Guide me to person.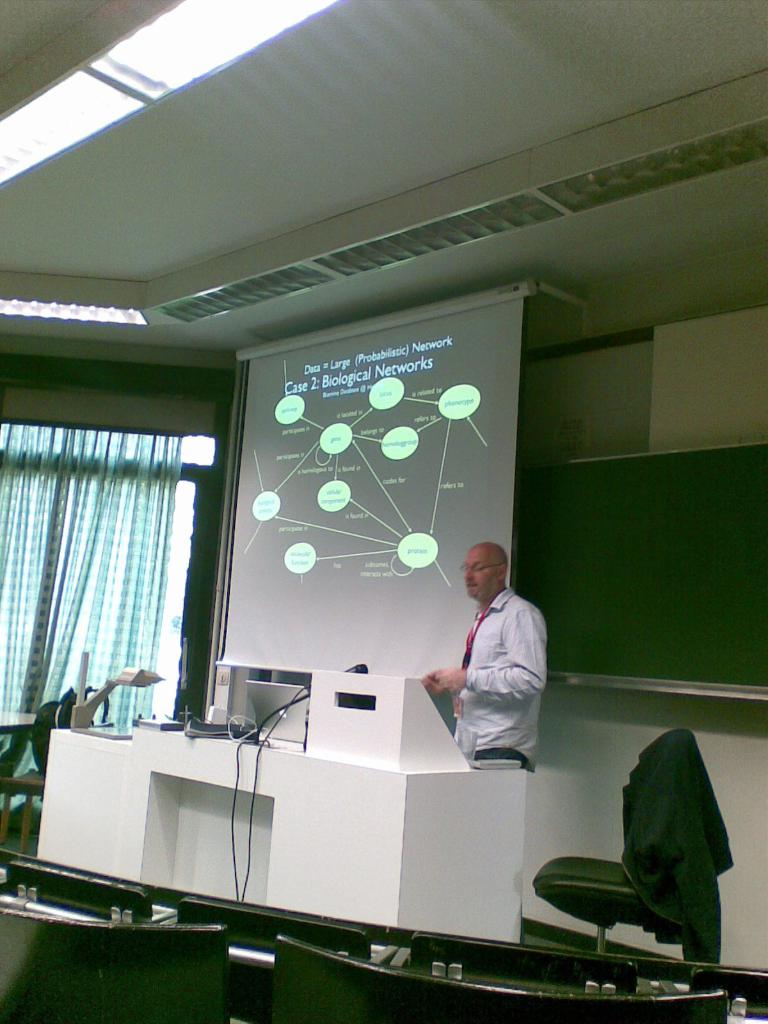
Guidance: [x1=429, y1=543, x2=548, y2=765].
